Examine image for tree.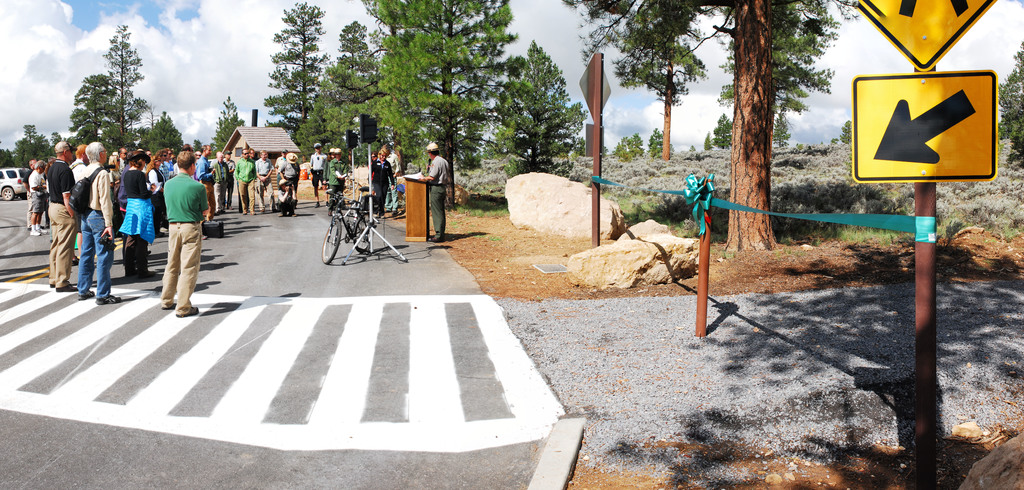
Examination result: <bbox>1000, 44, 1023, 172</bbox>.
